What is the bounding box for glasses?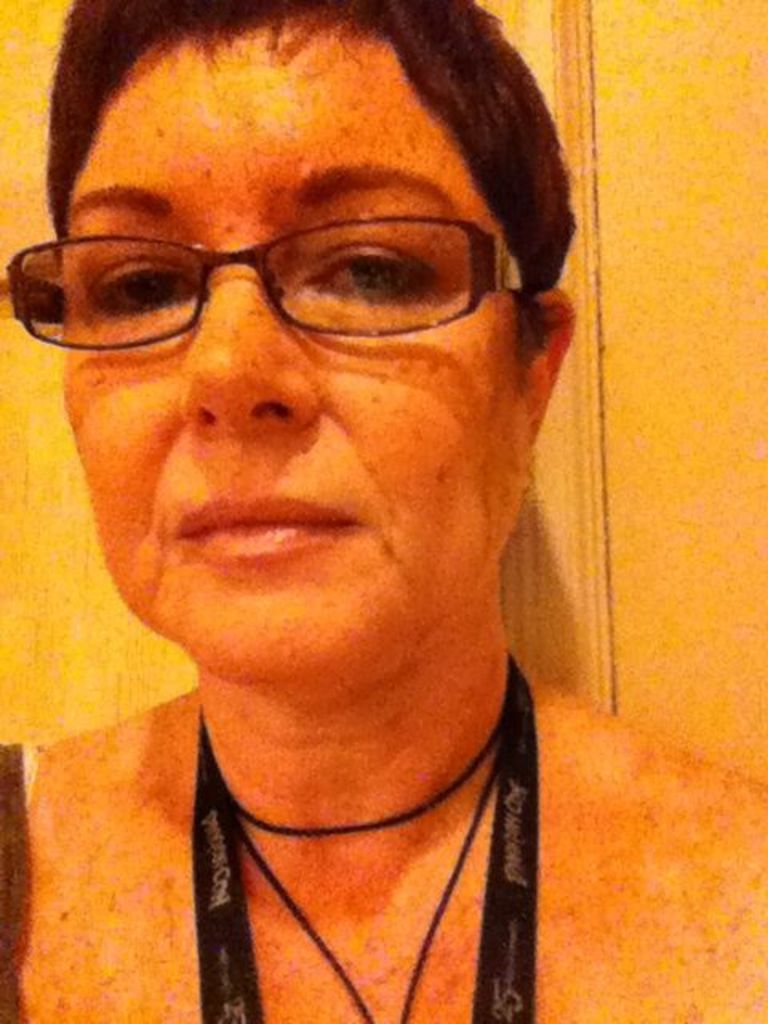
(5, 184, 541, 357).
